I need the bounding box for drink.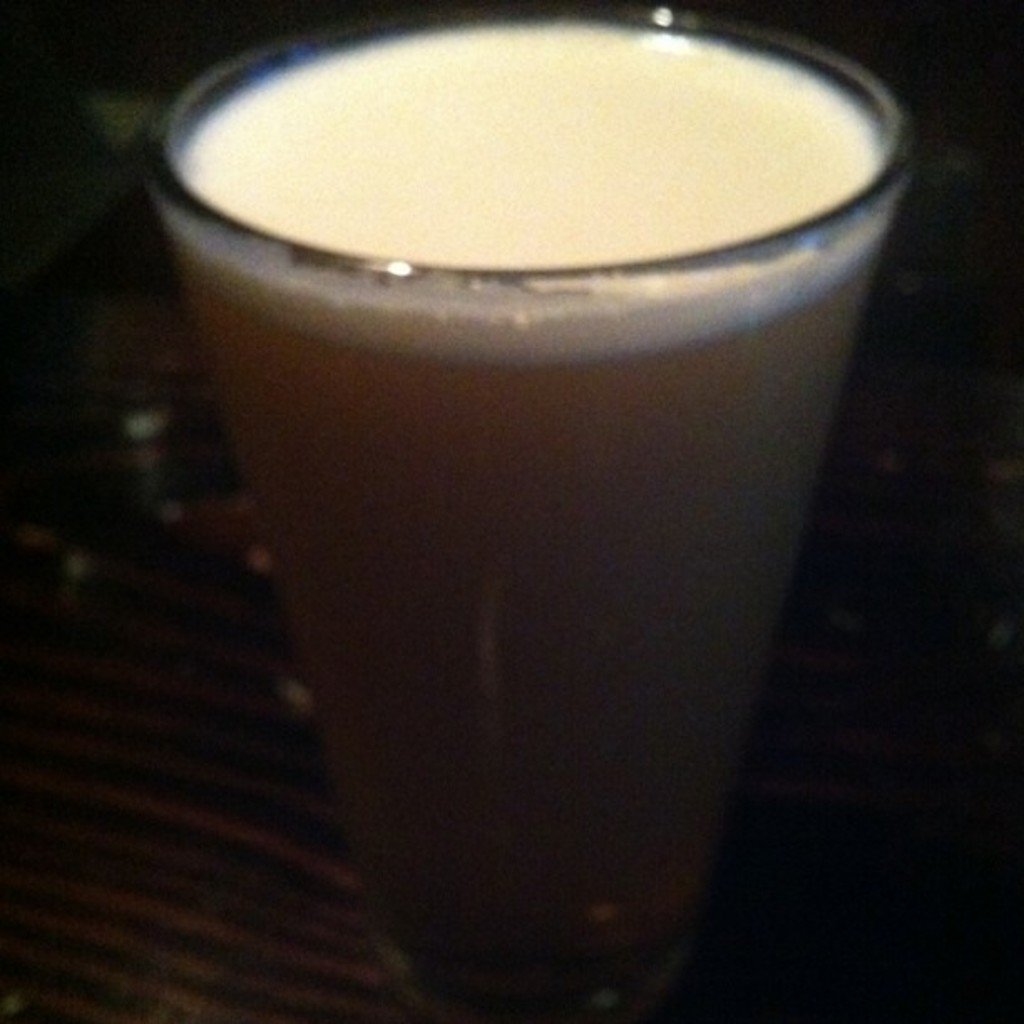
Here it is: BBox(164, 60, 937, 984).
